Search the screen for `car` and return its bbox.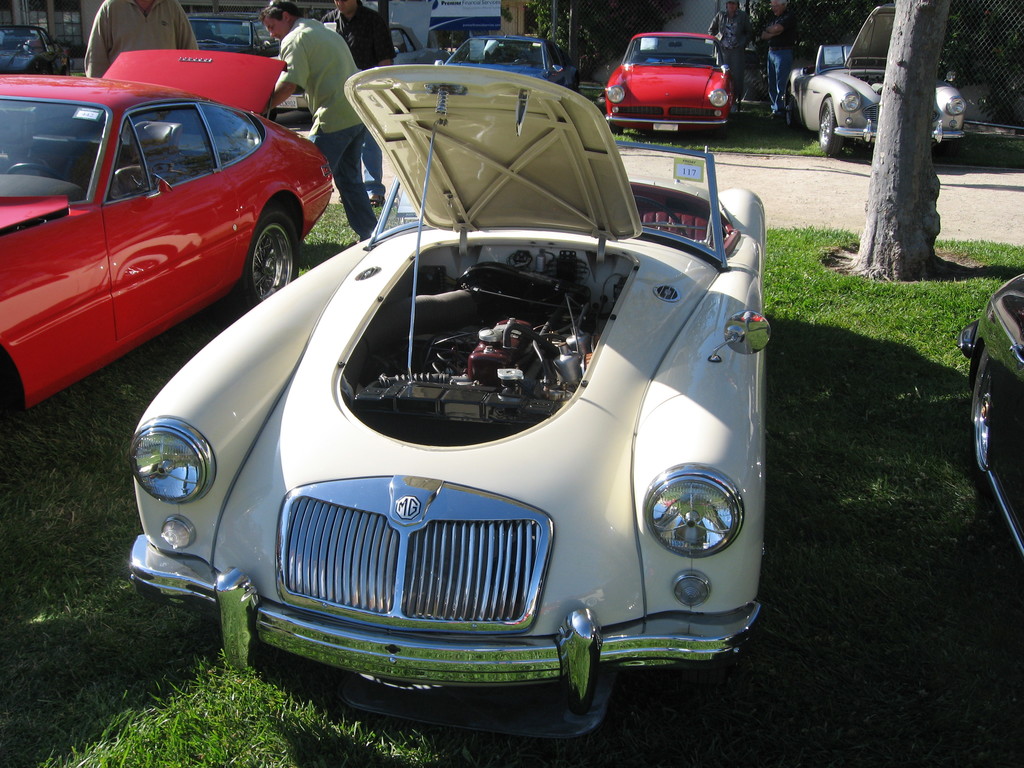
Found: {"x1": 143, "y1": 84, "x2": 742, "y2": 734}.
